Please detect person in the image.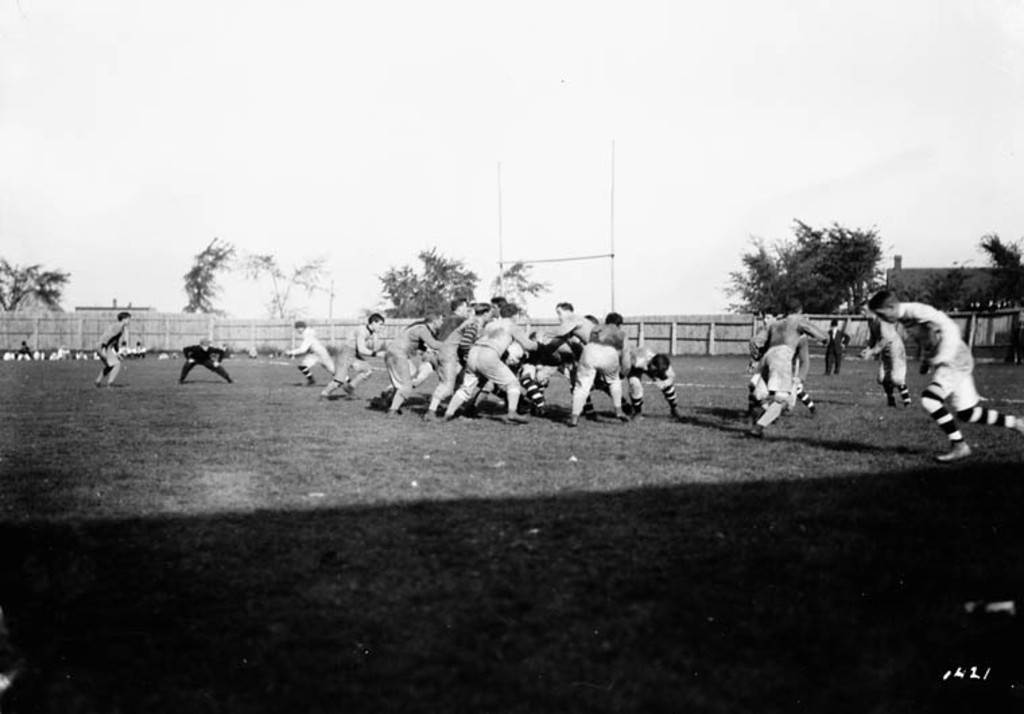
x1=93 y1=311 x2=139 y2=391.
